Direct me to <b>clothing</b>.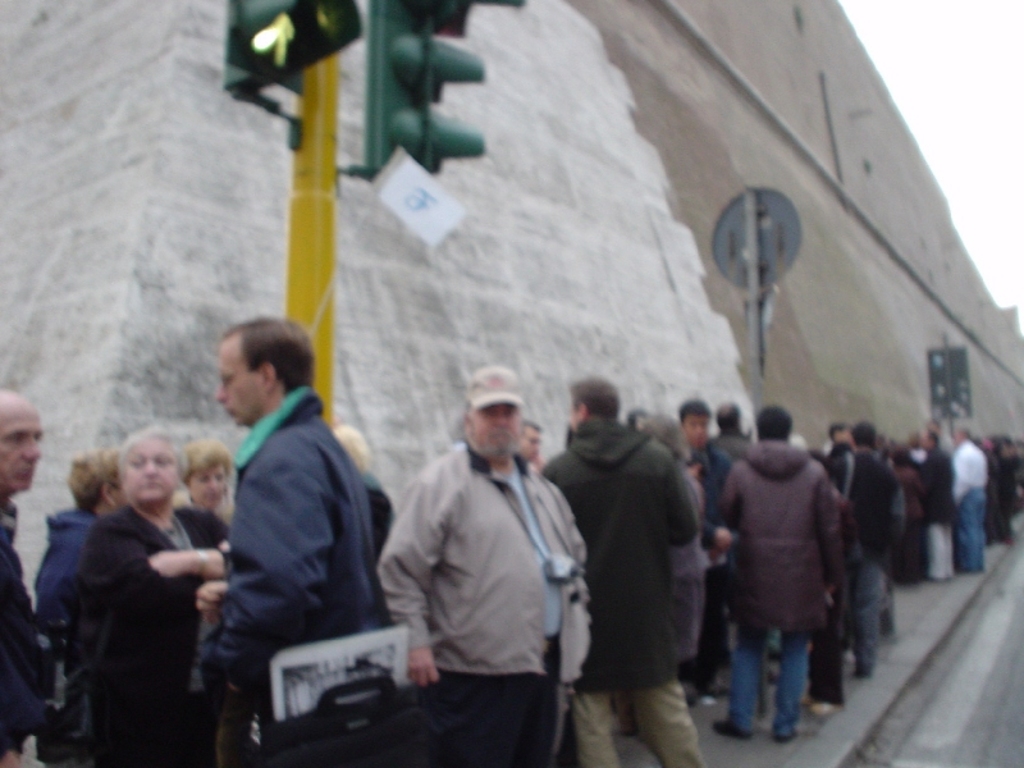
Direction: 64:512:207:765.
